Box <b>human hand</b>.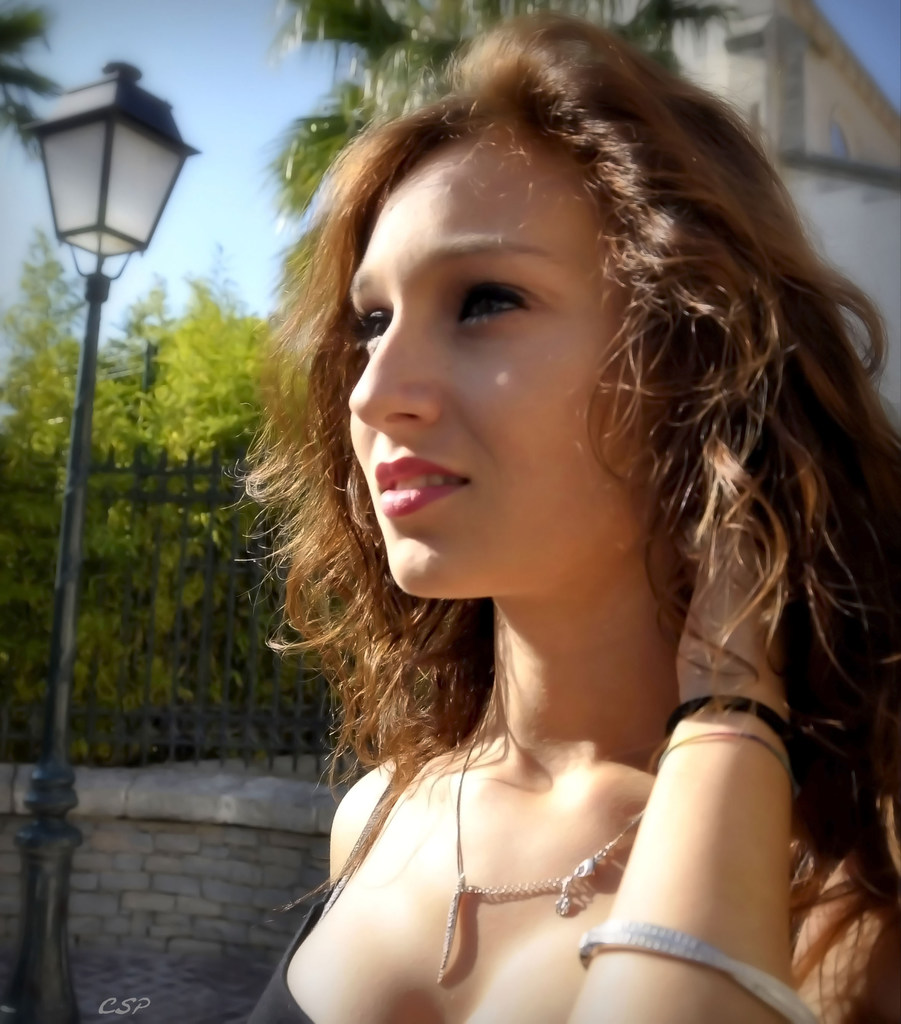
(673,519,782,698).
